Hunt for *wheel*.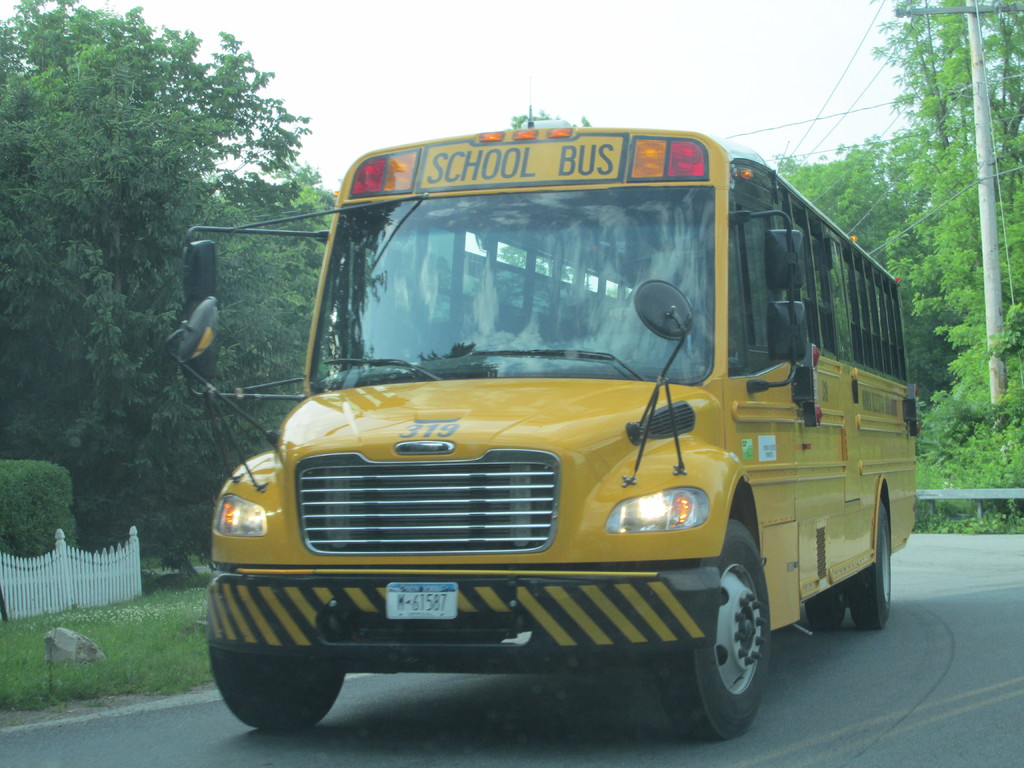
Hunted down at [810,500,888,632].
